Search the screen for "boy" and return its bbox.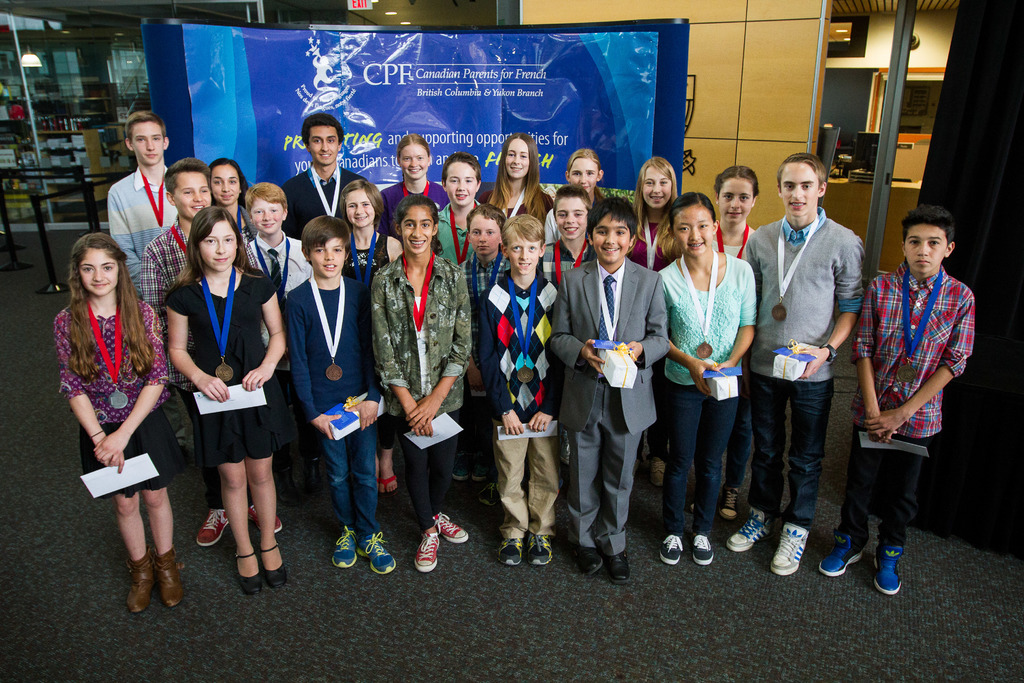
Found: (818,206,975,595).
